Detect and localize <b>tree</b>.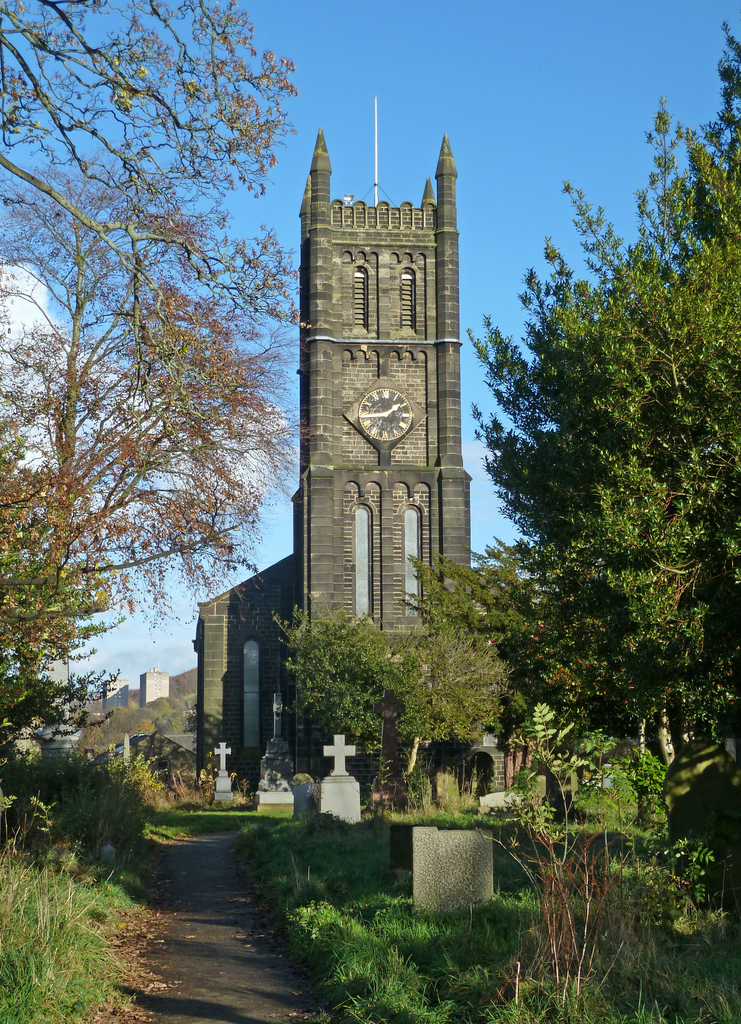
Localized at (236,568,520,796).
